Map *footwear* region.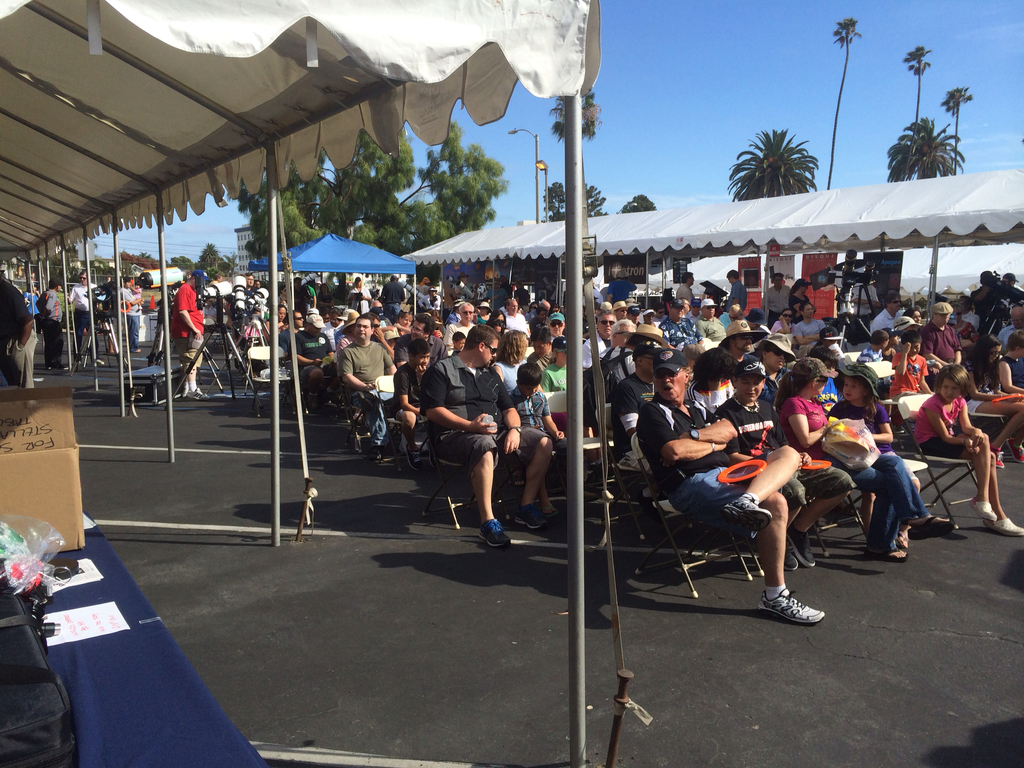
Mapped to region(637, 507, 664, 539).
